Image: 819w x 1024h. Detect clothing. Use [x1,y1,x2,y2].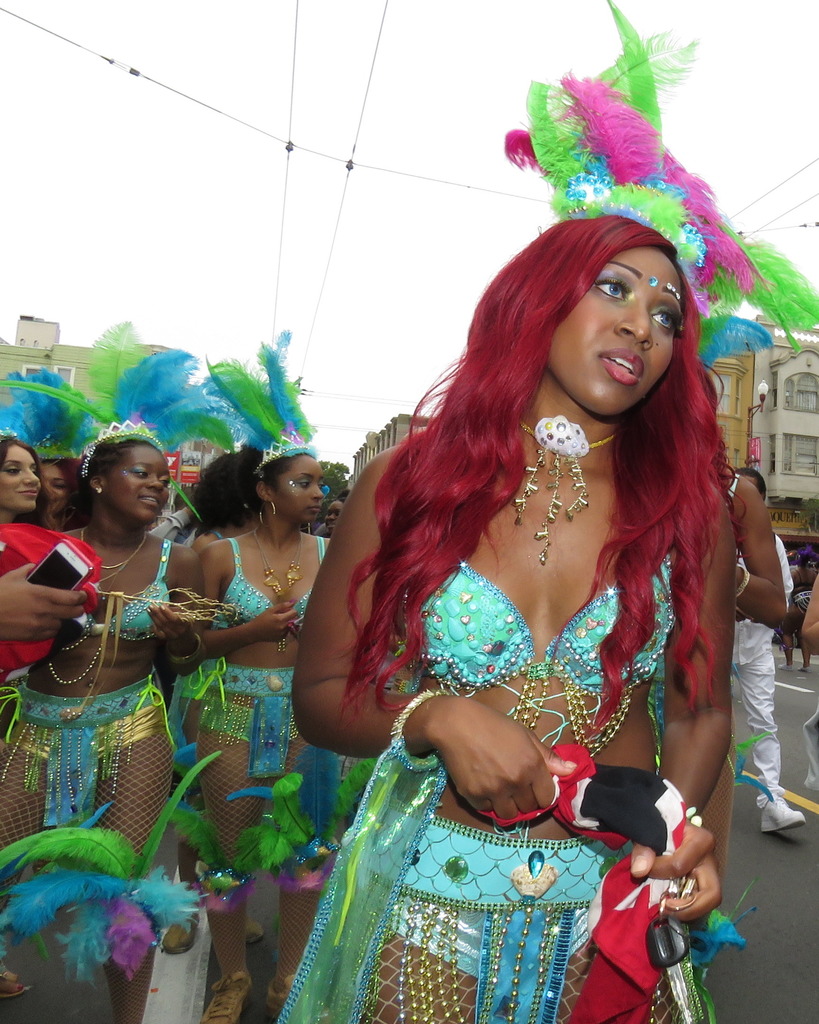
[219,526,322,622].
